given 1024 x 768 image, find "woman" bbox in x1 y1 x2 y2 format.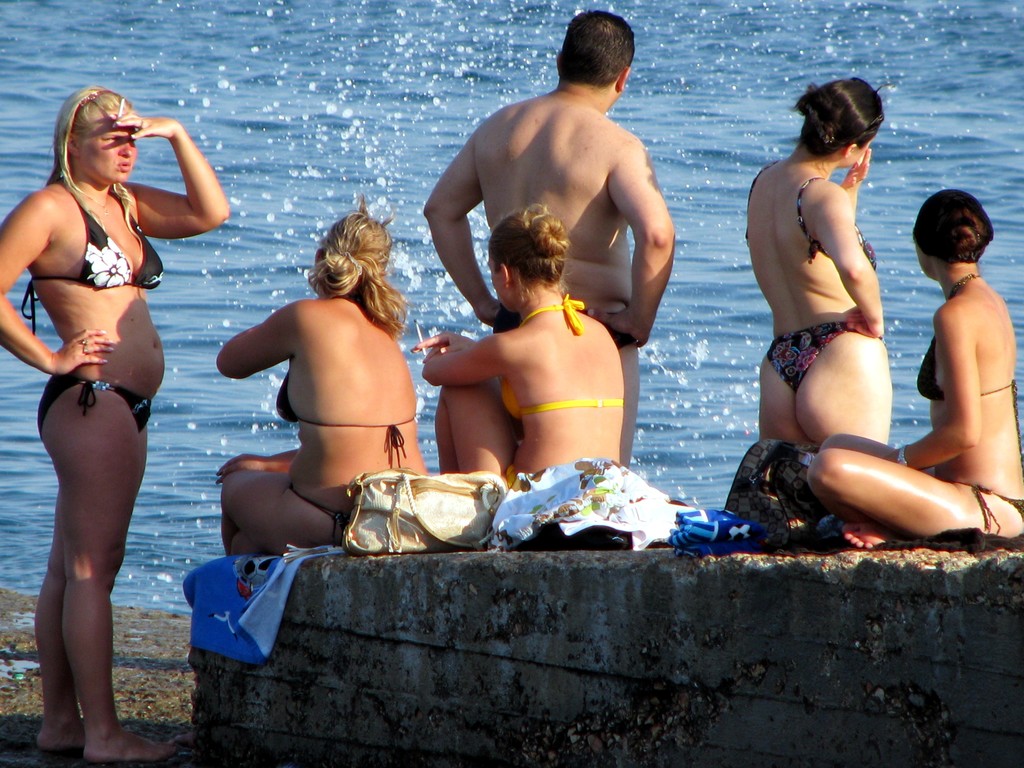
5 69 193 737.
